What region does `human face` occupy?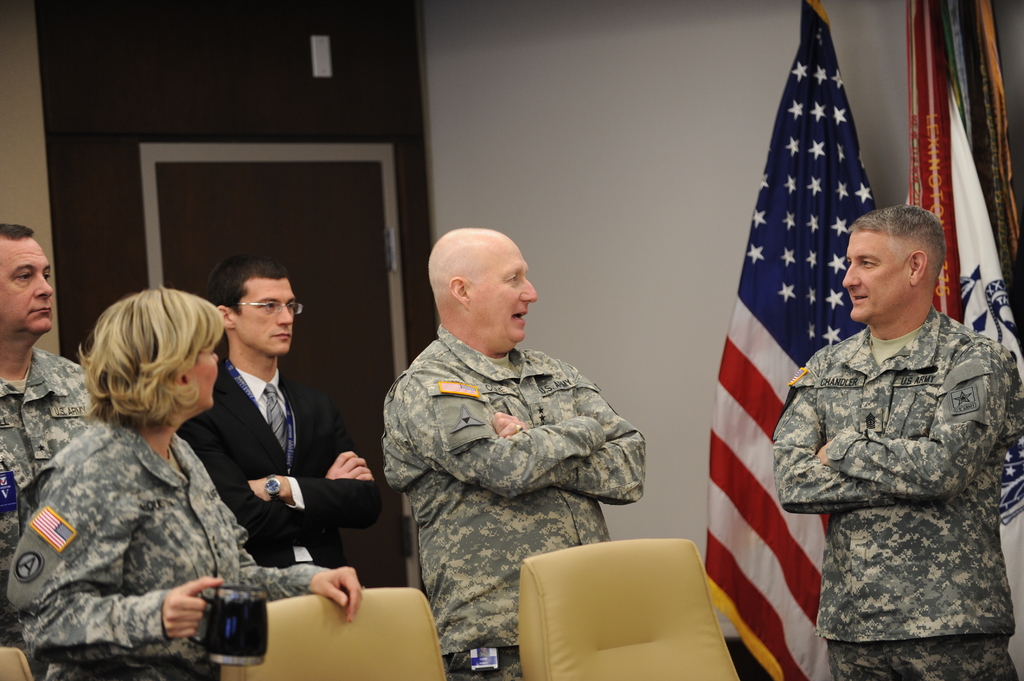
<bbox>236, 282, 301, 352</bbox>.
